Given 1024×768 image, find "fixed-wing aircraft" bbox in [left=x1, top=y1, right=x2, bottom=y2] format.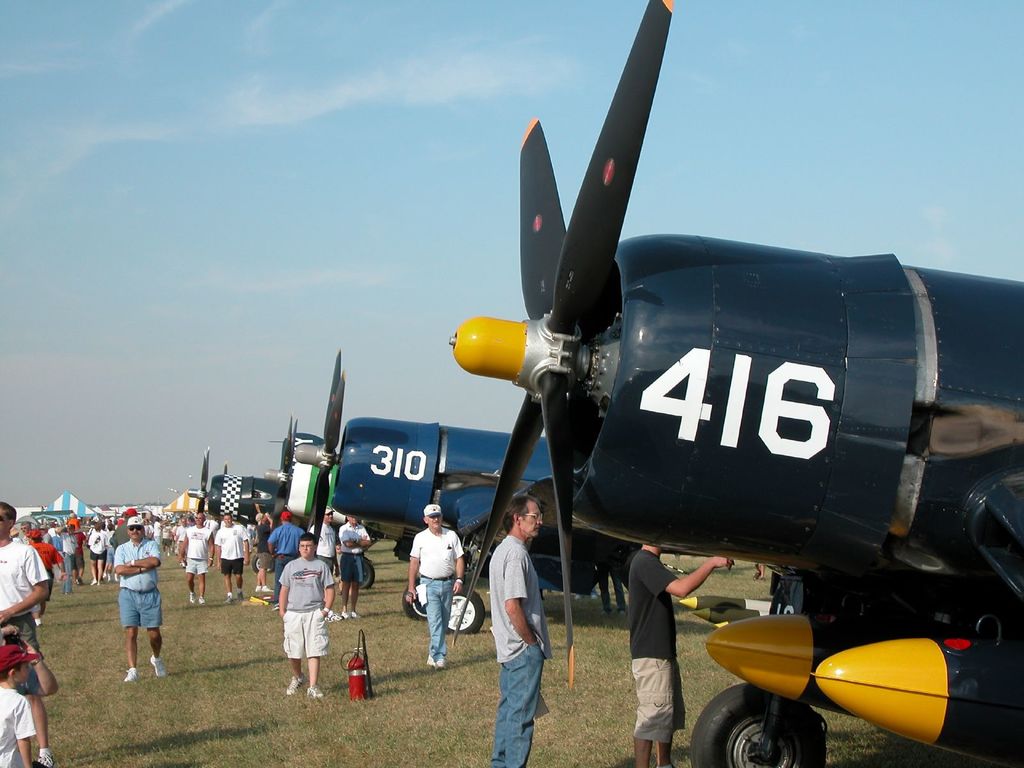
[left=295, top=342, right=717, bottom=642].
